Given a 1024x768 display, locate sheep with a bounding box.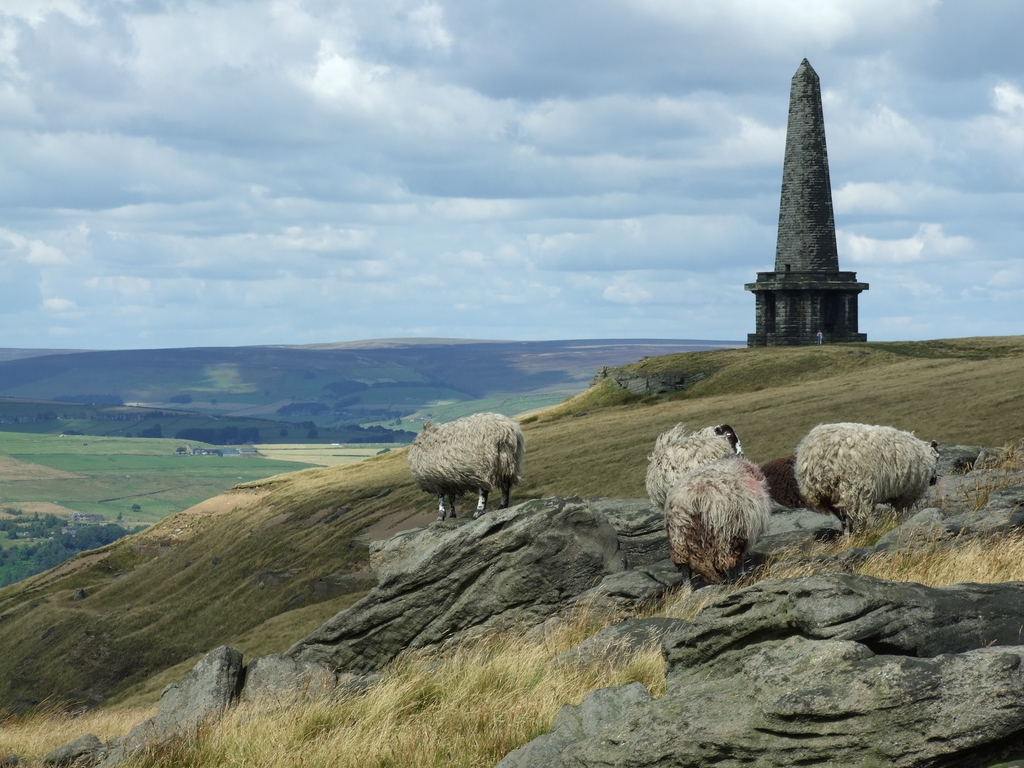
Located: BBox(655, 451, 776, 584).
